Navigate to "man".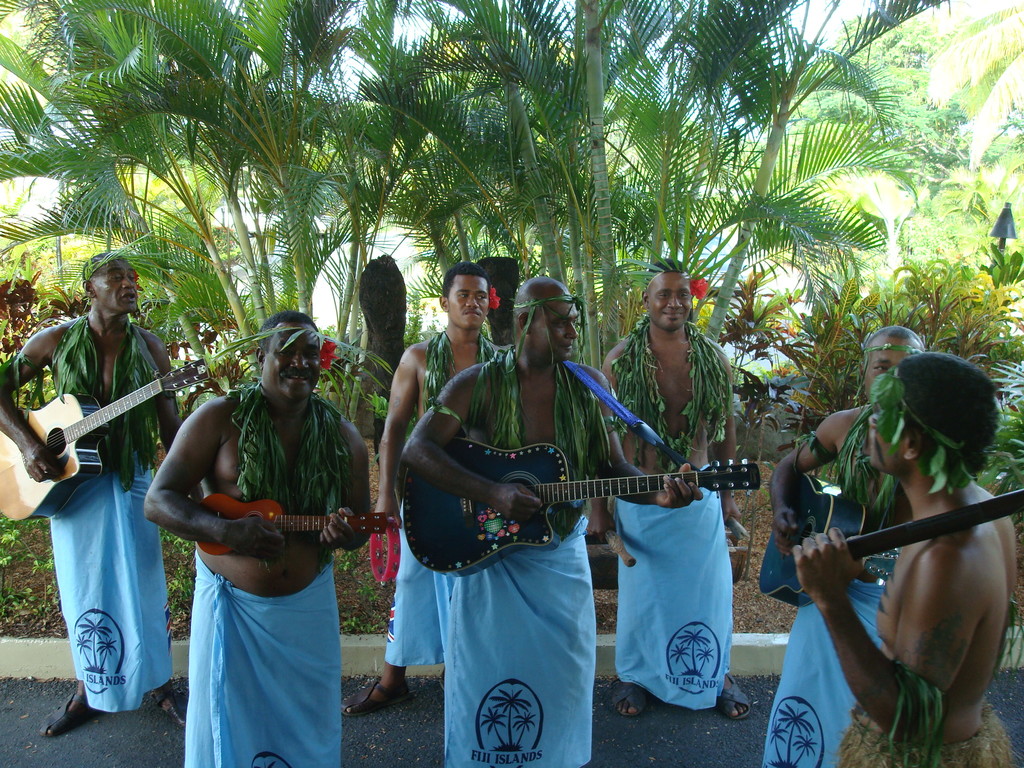
Navigation target: x1=396, y1=268, x2=703, y2=767.
